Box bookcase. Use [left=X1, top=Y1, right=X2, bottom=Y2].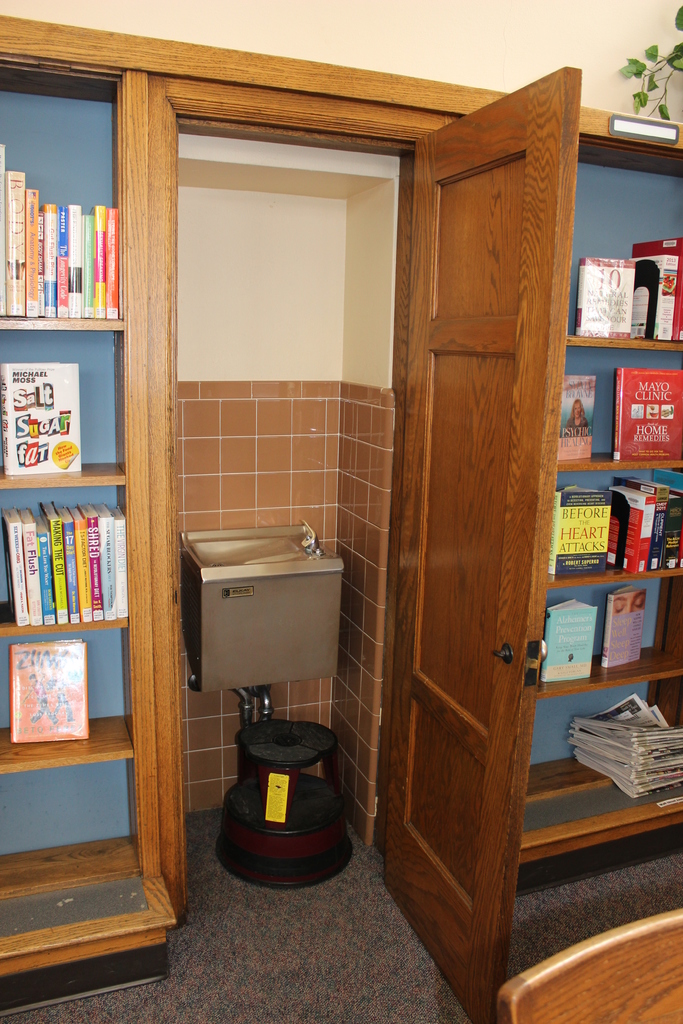
[left=0, top=52, right=150, bottom=882].
